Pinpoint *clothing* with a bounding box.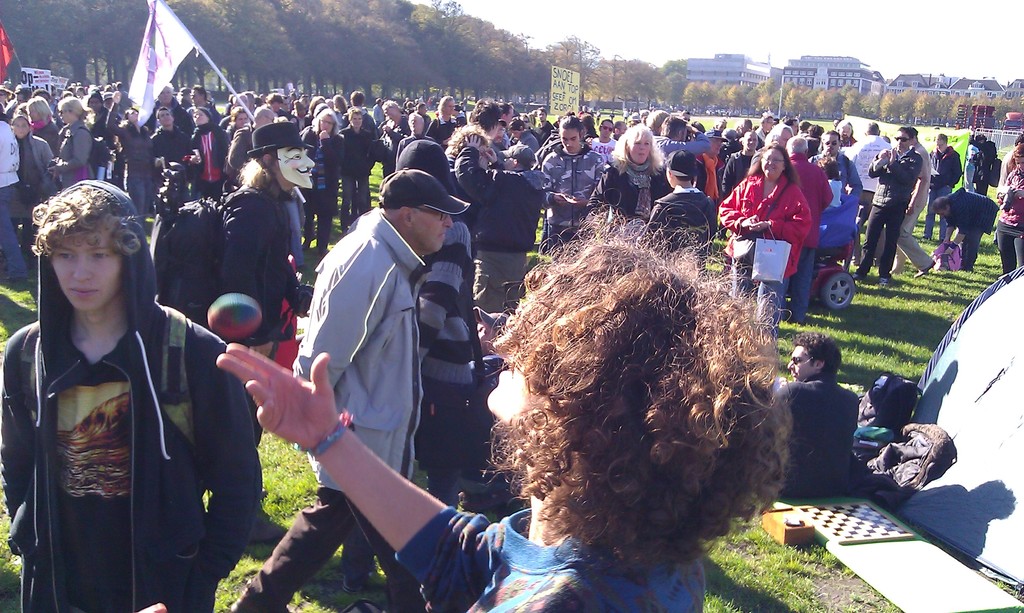
[776, 379, 847, 490].
